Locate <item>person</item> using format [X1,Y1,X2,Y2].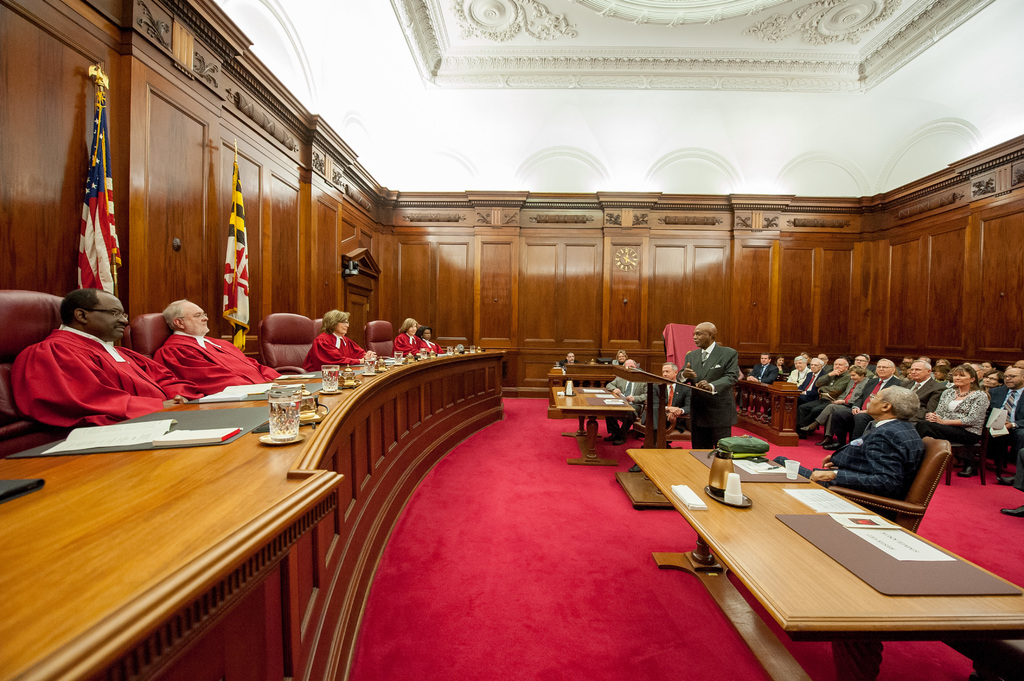
[548,349,588,377].
